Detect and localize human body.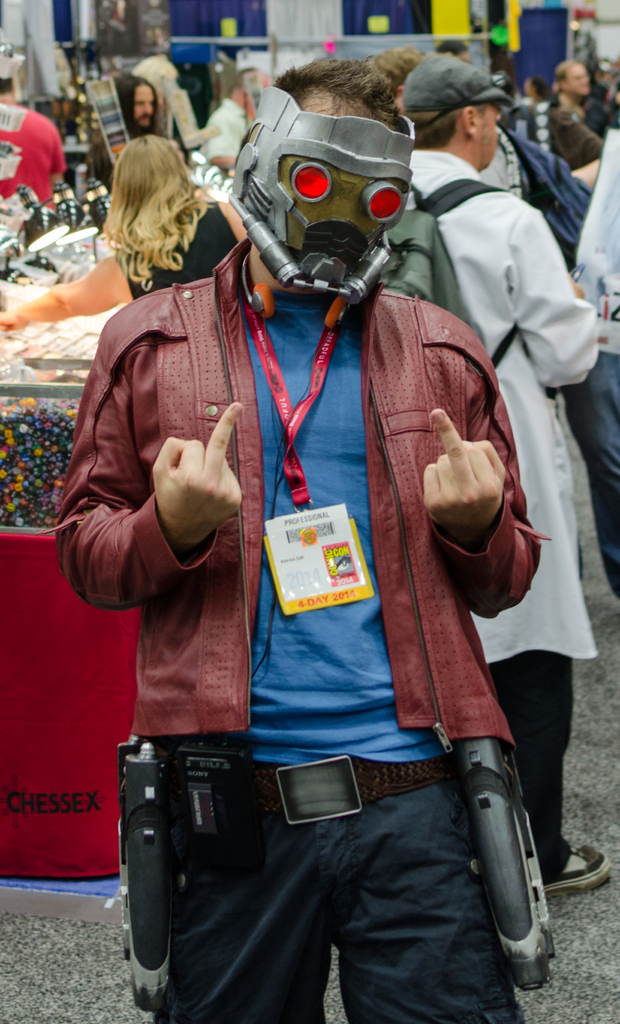
Localized at (118, 83, 157, 127).
